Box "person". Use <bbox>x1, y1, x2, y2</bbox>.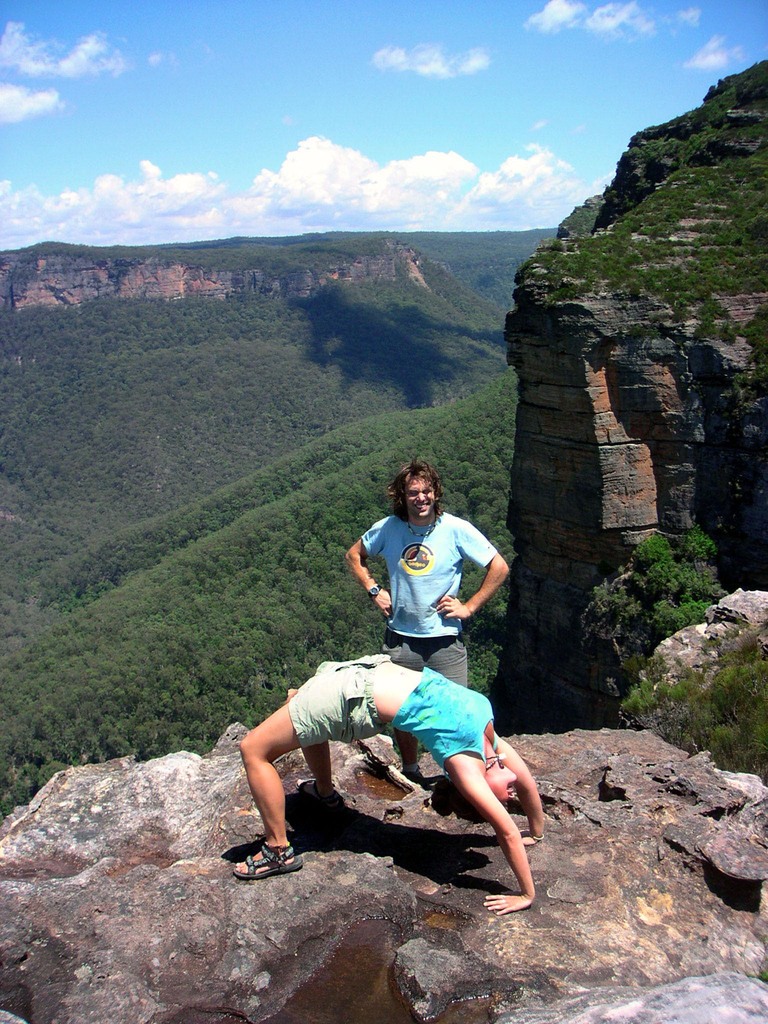
<bbox>227, 652, 543, 913</bbox>.
